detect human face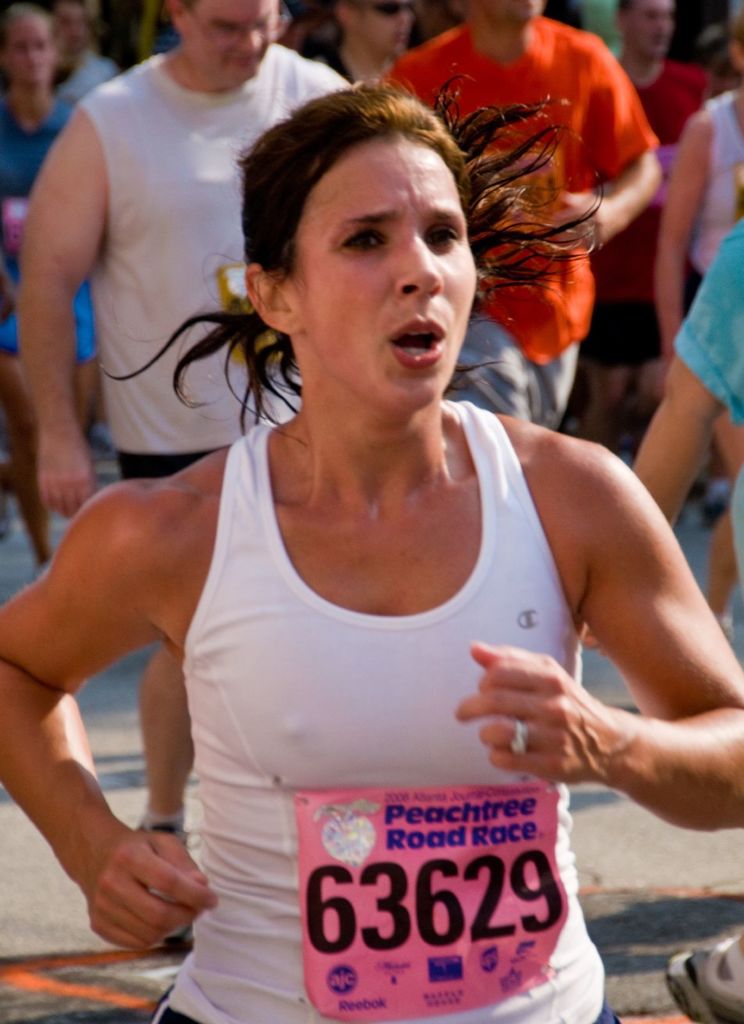
left=358, top=1, right=408, bottom=60
